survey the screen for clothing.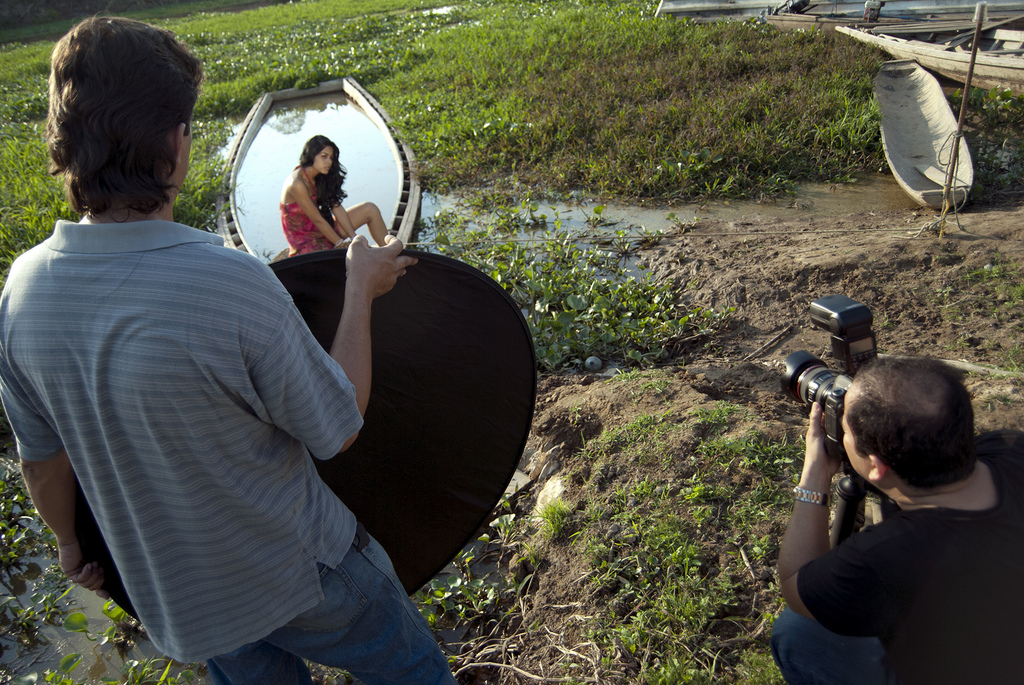
Survey found: [left=278, top=162, right=342, bottom=251].
